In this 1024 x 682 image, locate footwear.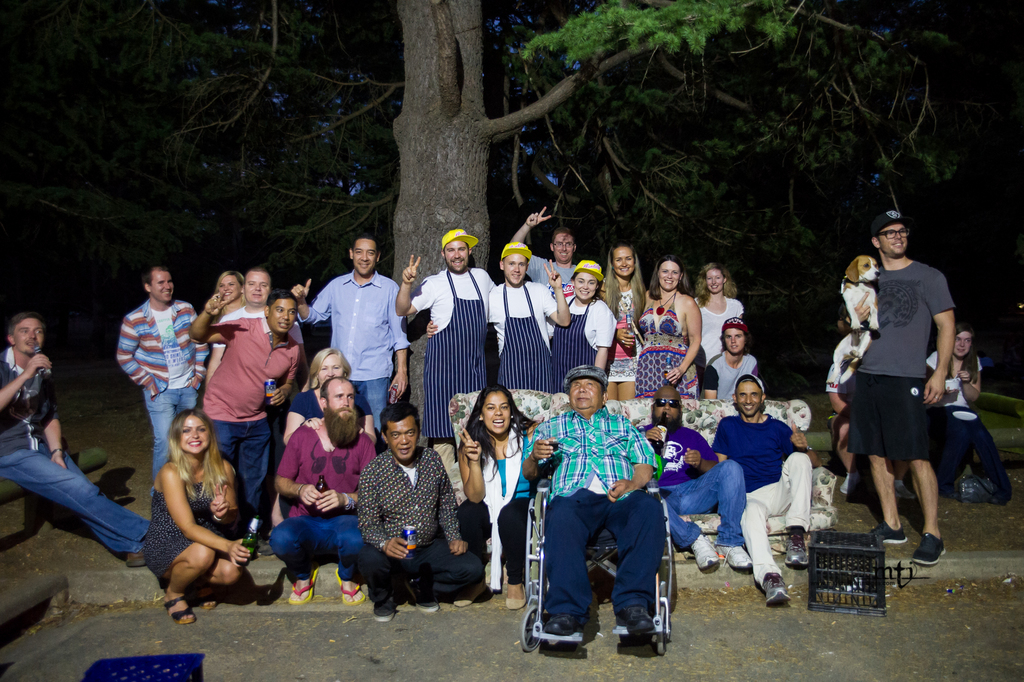
Bounding box: rect(163, 596, 192, 626).
